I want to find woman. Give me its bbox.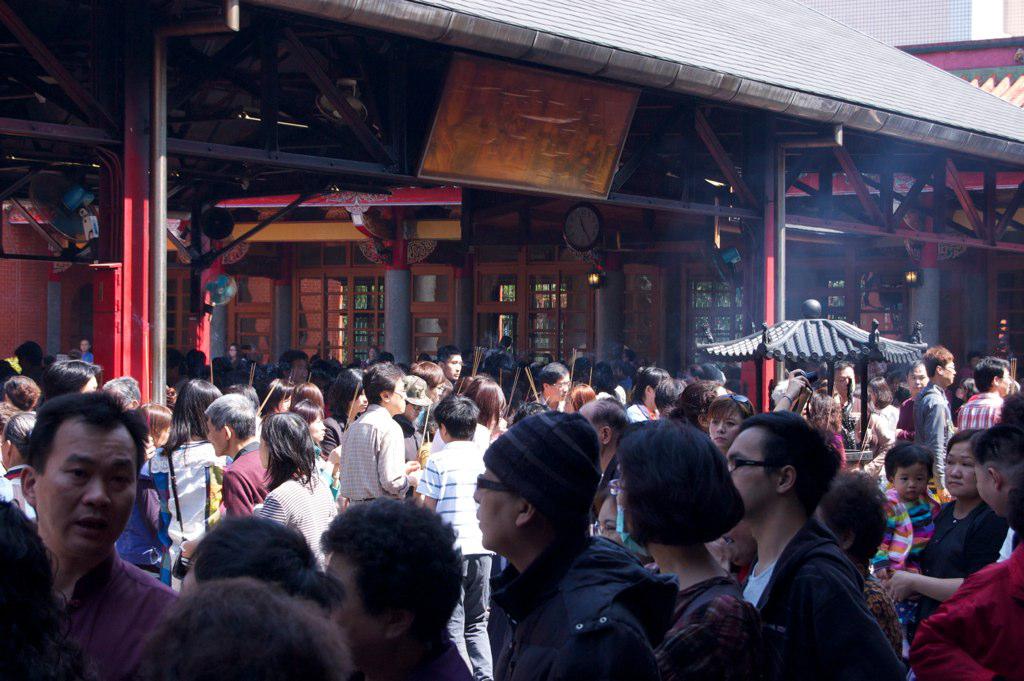
[x1=140, y1=405, x2=174, y2=451].
